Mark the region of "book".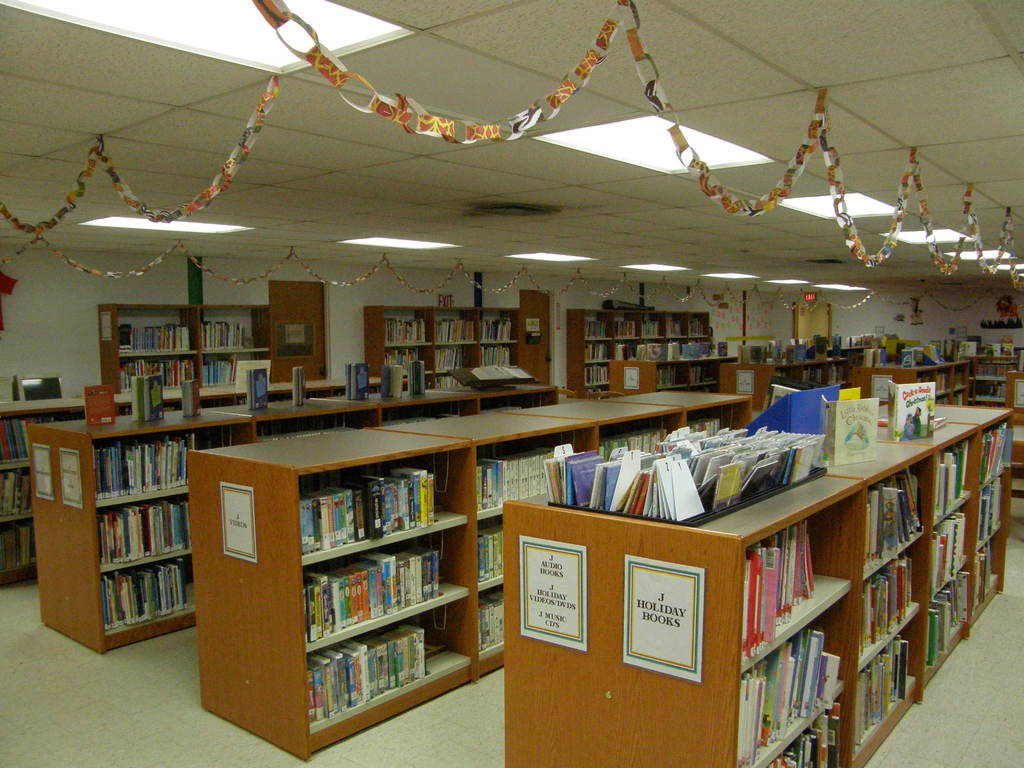
Region: <bbox>378, 372, 403, 397</bbox>.
